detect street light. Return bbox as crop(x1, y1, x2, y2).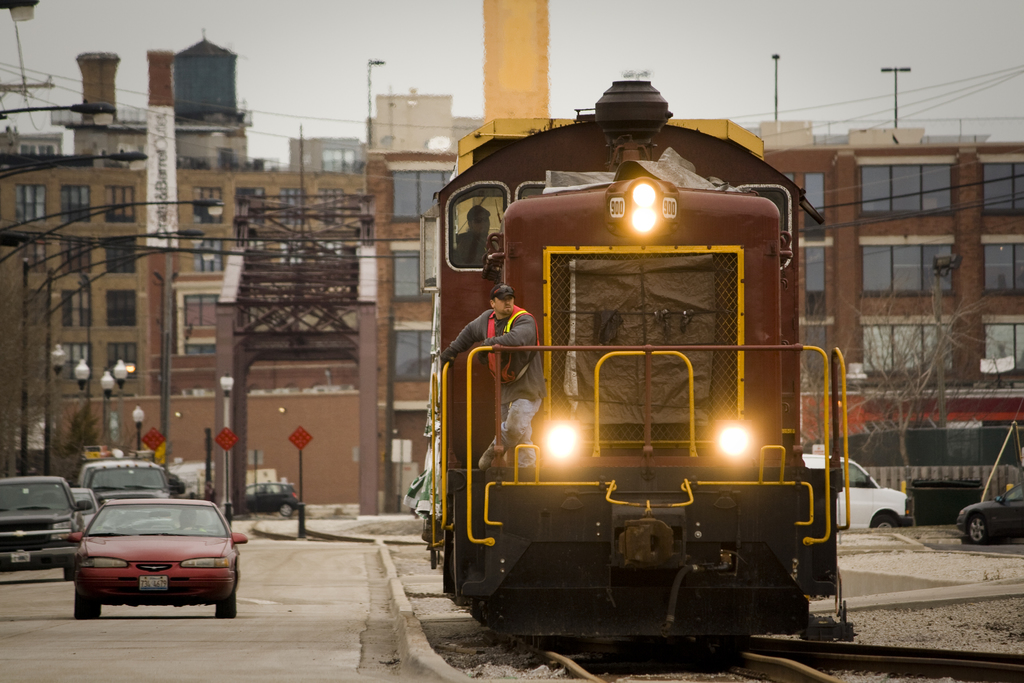
crop(19, 219, 207, 473).
